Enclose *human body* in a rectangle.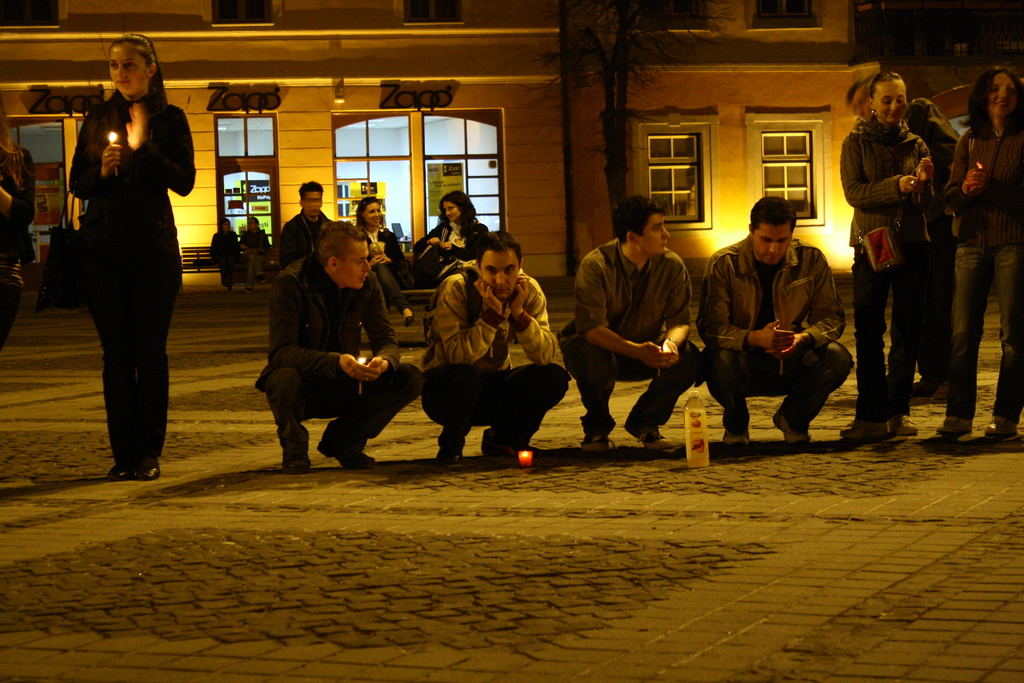
[x1=699, y1=201, x2=849, y2=464].
